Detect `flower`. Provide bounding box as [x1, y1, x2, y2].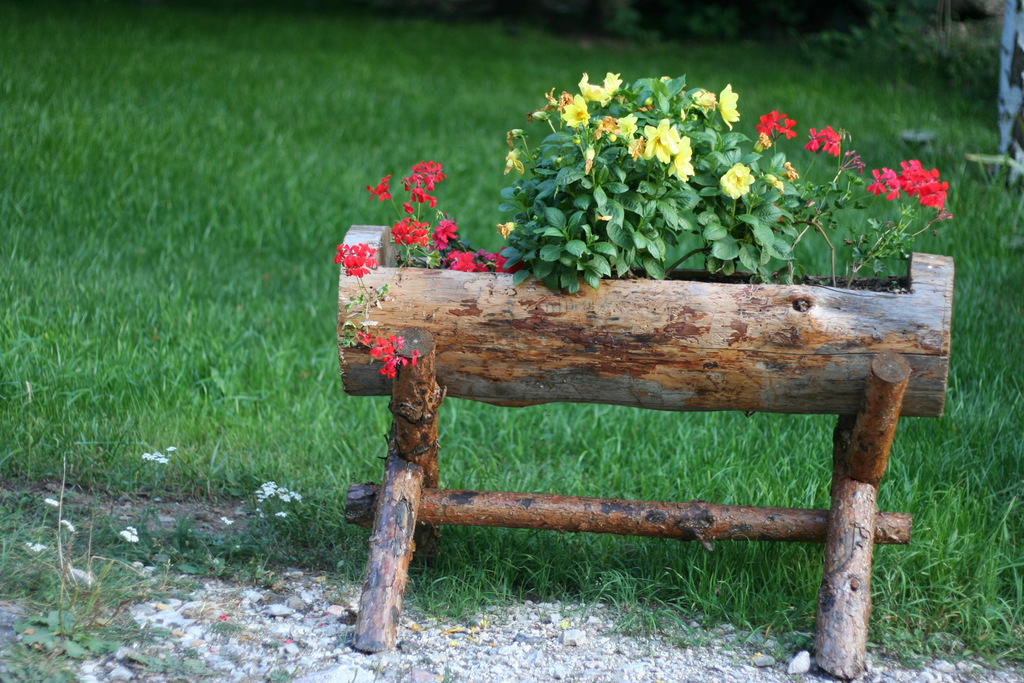
[122, 531, 131, 545].
